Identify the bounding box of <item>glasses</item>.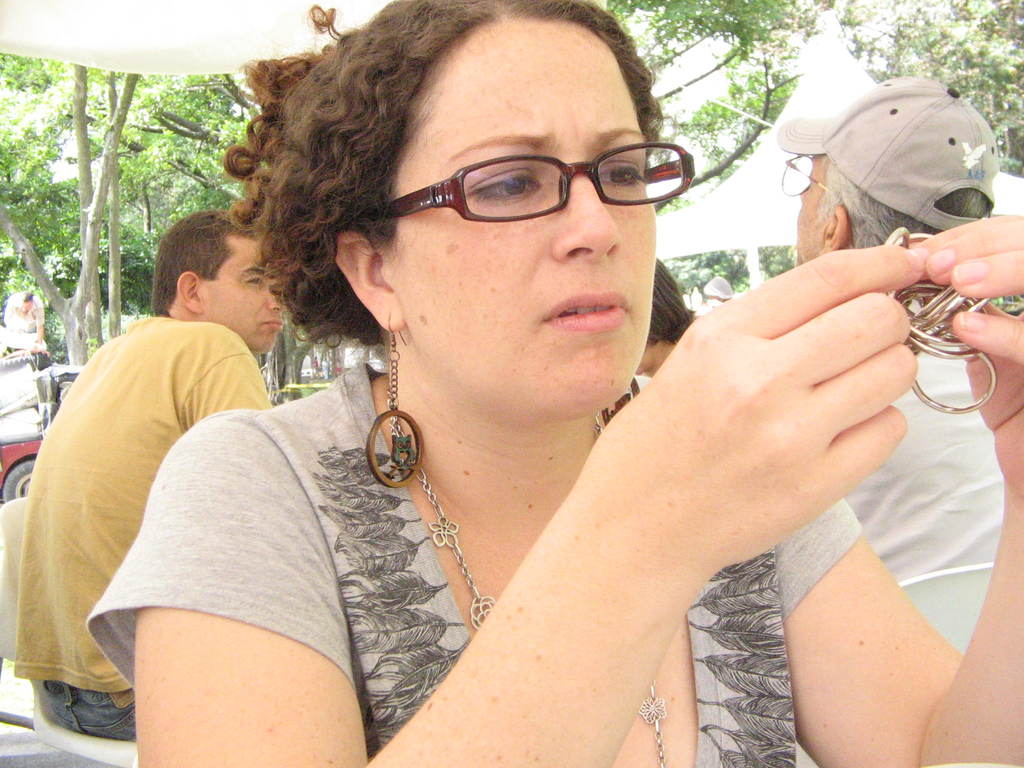
locate(781, 156, 833, 198).
